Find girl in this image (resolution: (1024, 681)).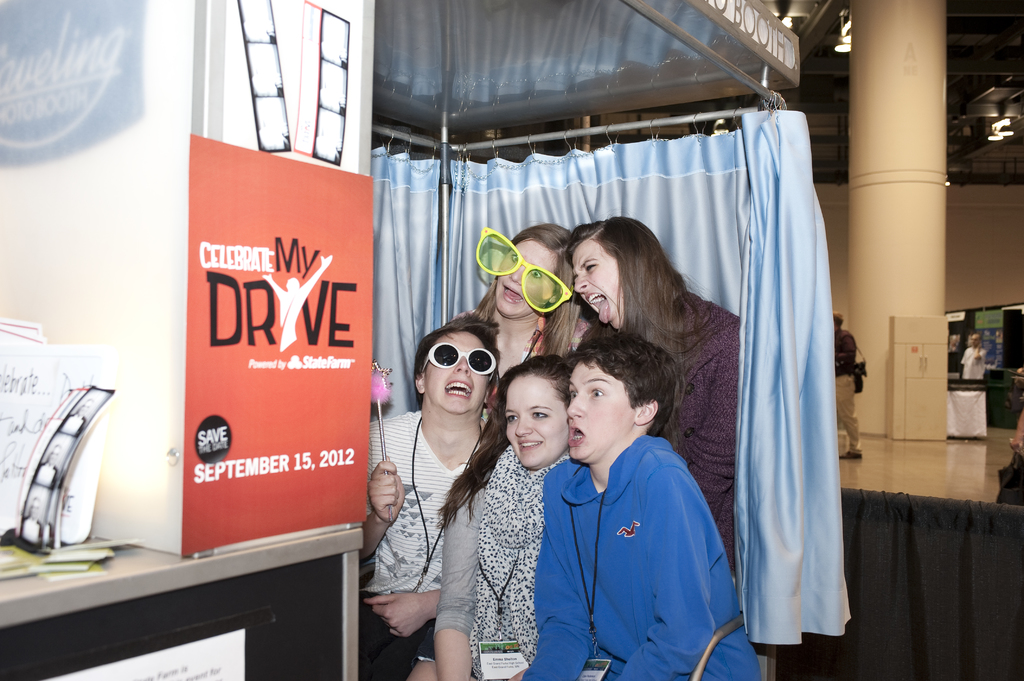
box=[524, 335, 766, 679].
